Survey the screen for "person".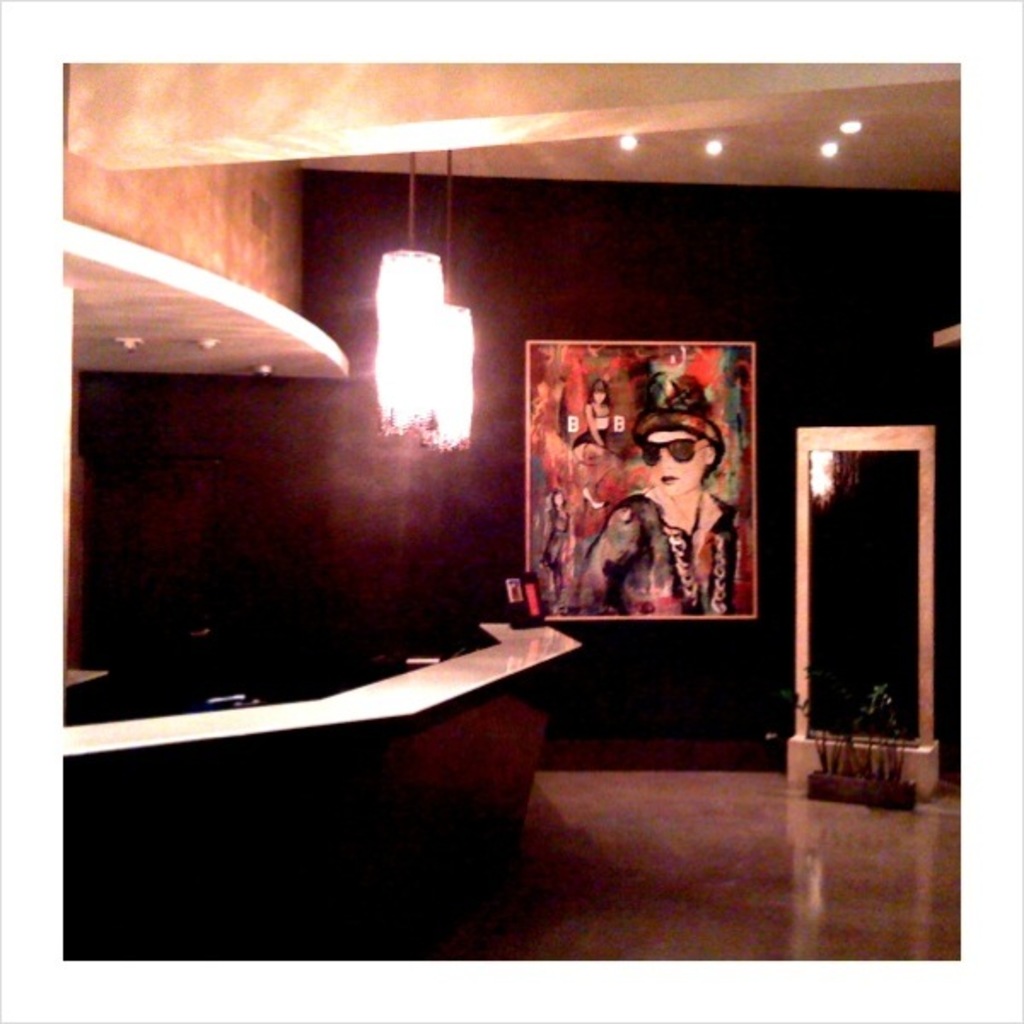
Survey found: bbox=[580, 375, 753, 613].
